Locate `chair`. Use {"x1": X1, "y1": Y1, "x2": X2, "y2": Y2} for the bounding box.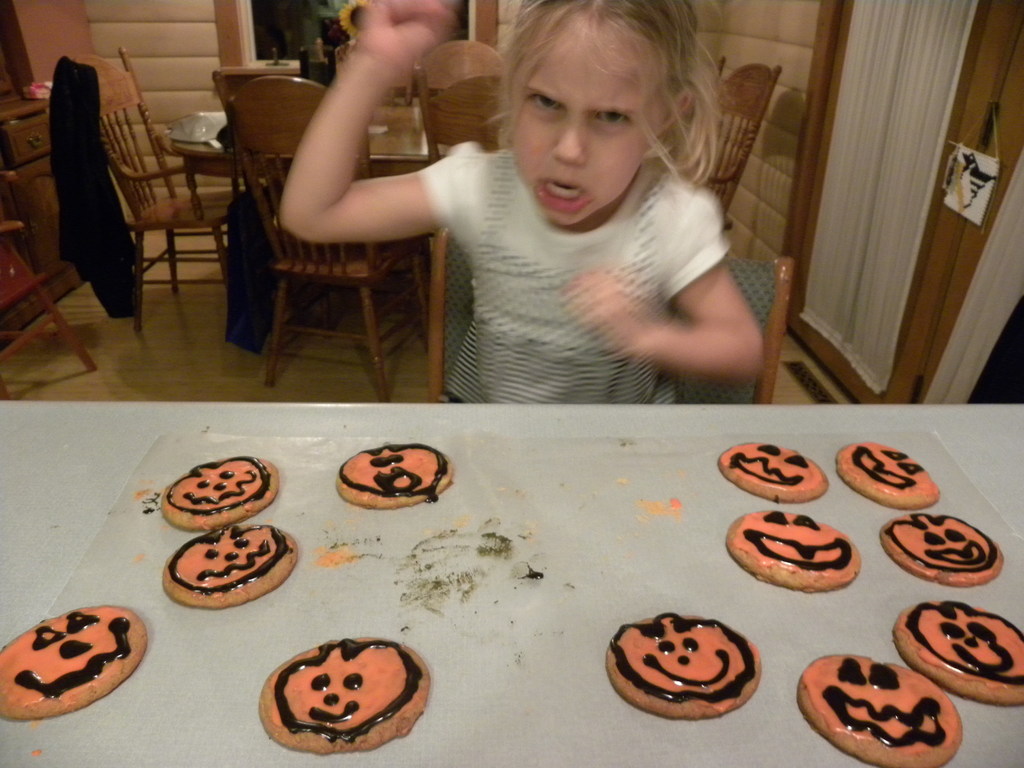
{"x1": 226, "y1": 76, "x2": 432, "y2": 404}.
